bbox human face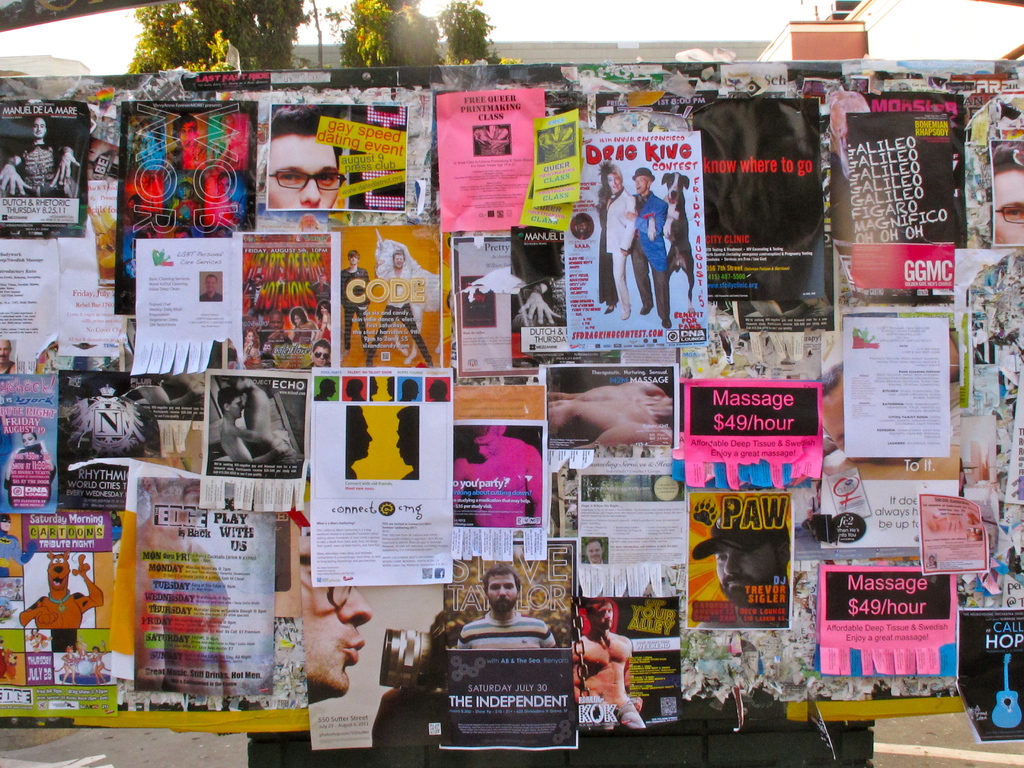
BBox(635, 176, 646, 195)
